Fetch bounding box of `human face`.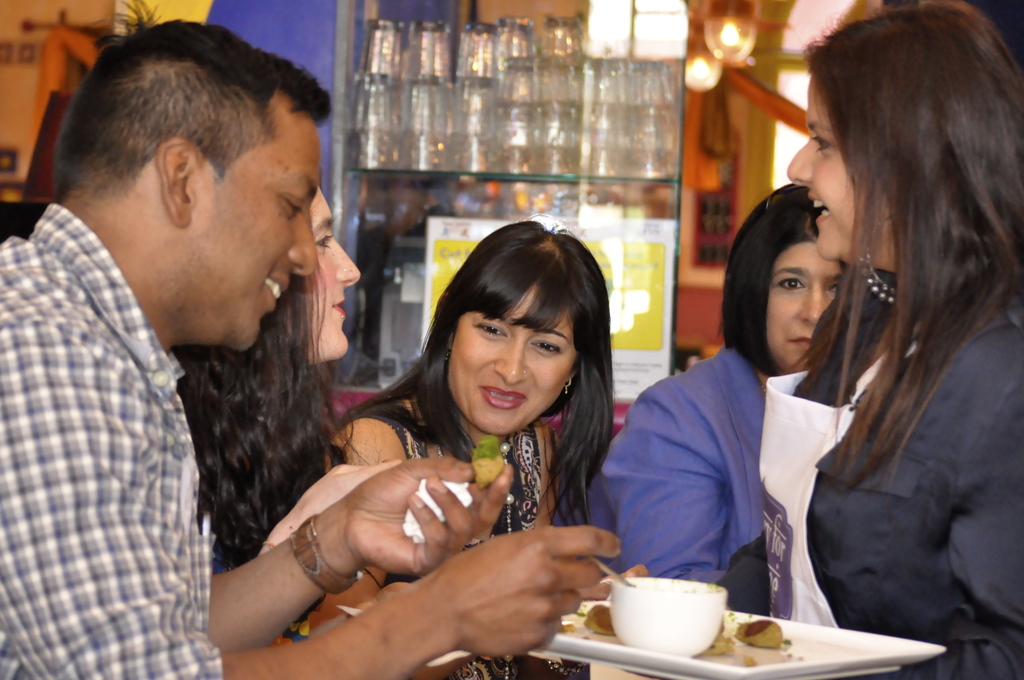
Bbox: [left=769, top=238, right=842, bottom=370].
